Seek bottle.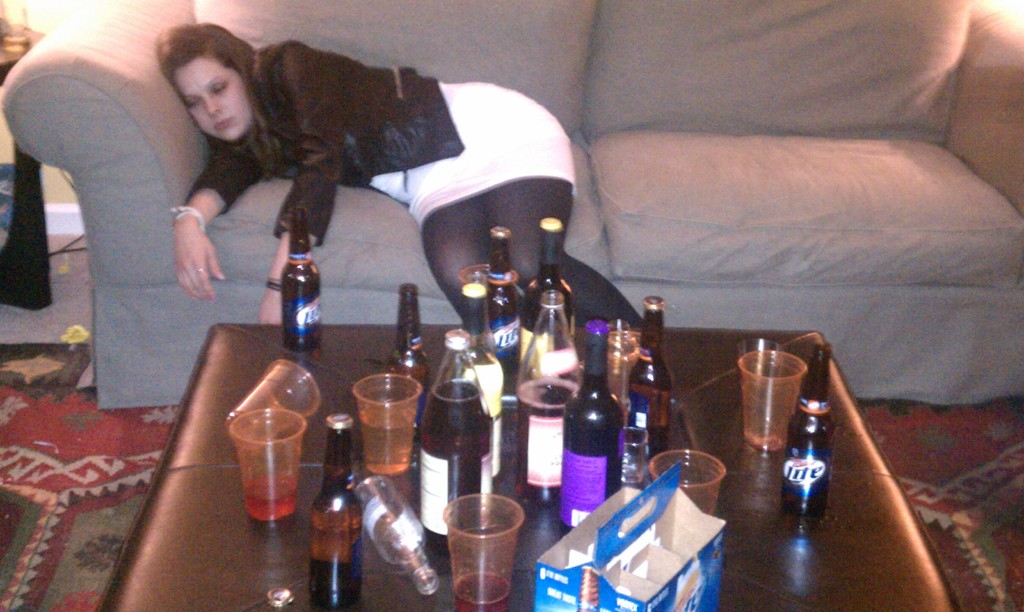
box(522, 216, 574, 344).
